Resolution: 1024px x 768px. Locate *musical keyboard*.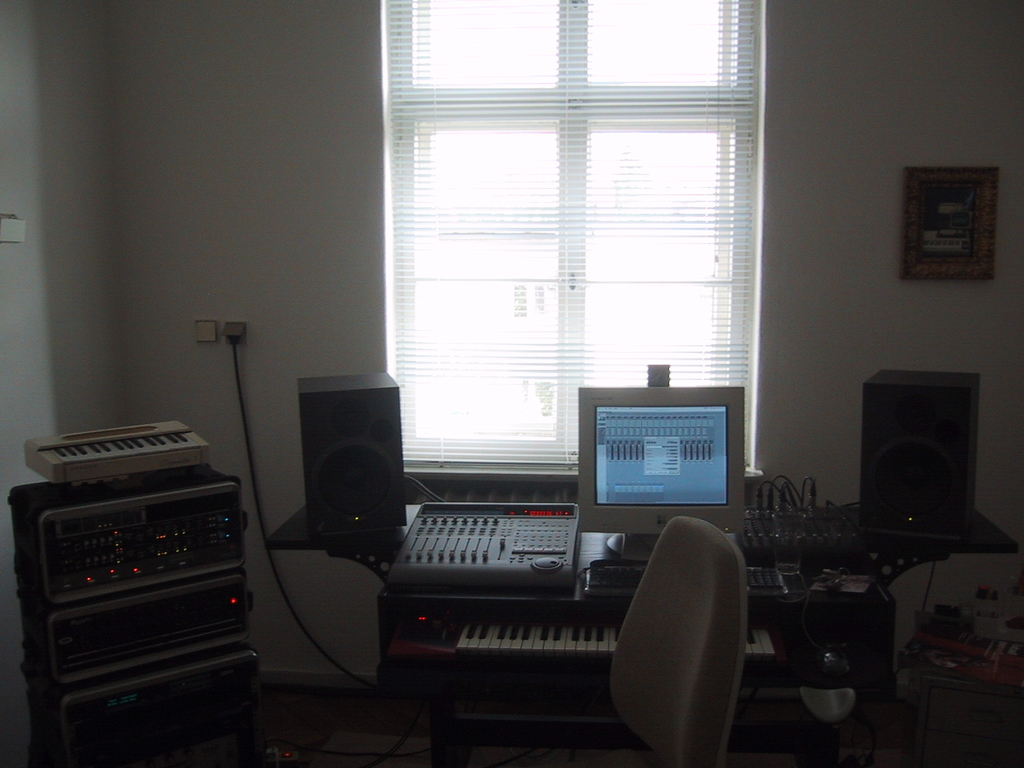
22:419:211:487.
